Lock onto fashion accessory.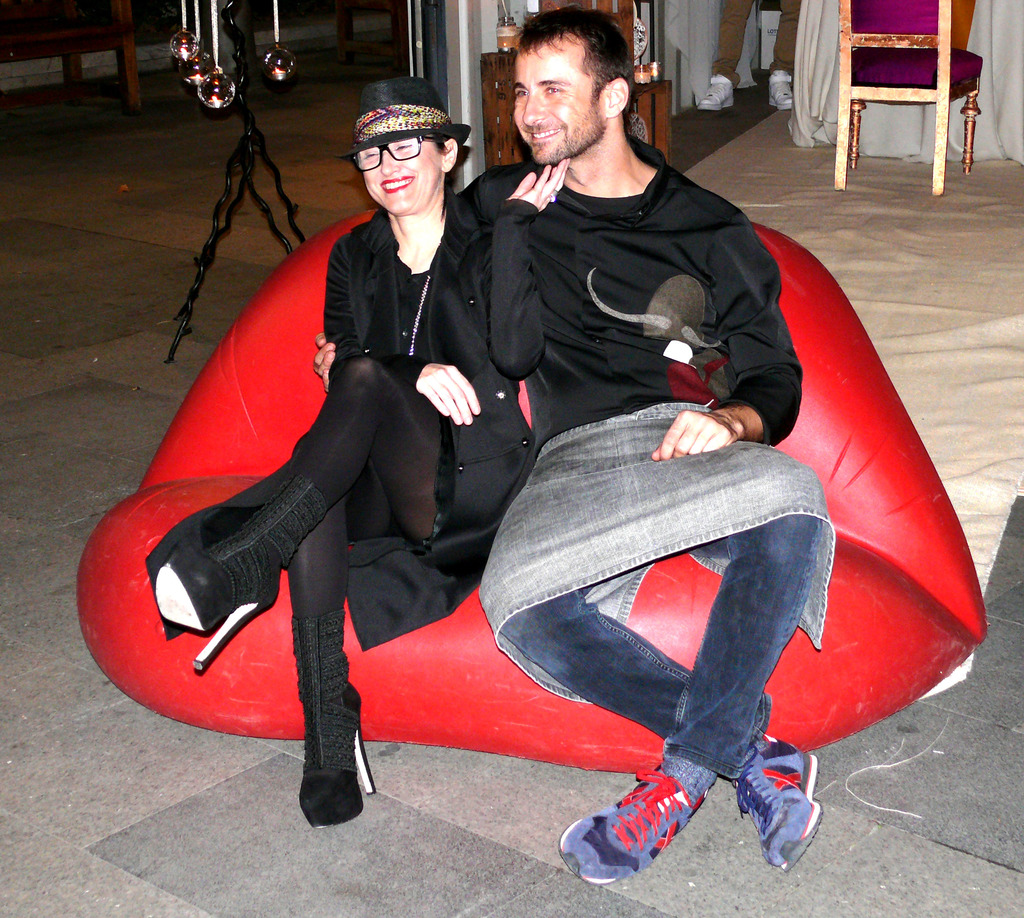
Locked: BBox(154, 470, 326, 672).
